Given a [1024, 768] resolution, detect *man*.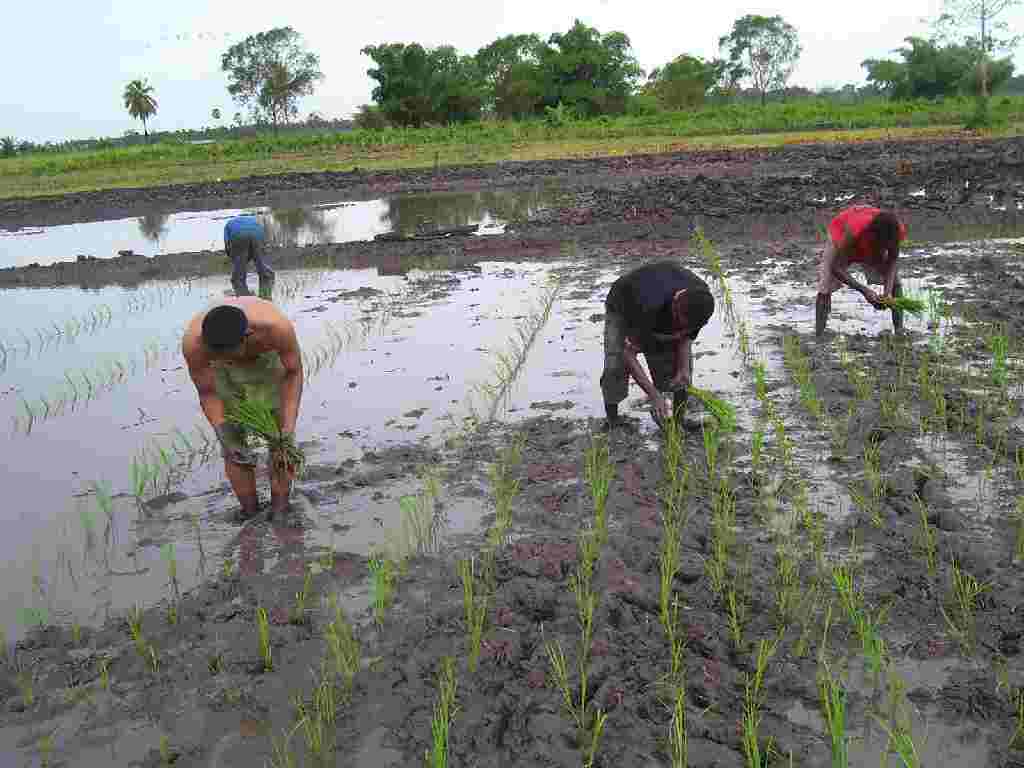
(227,214,276,301).
